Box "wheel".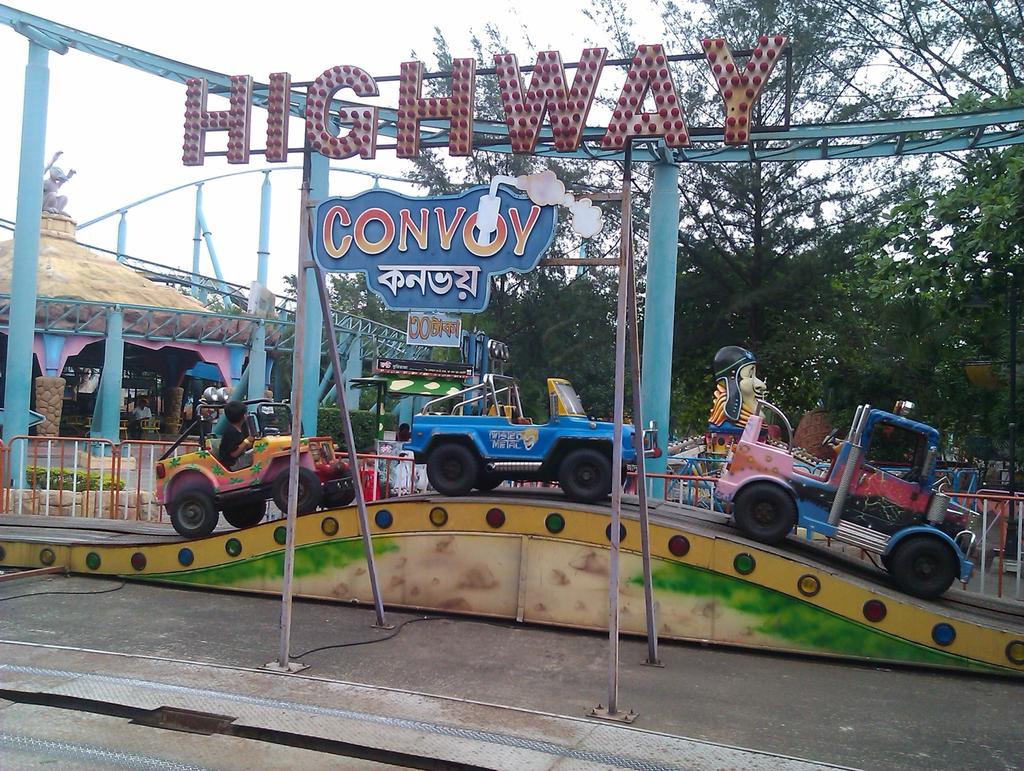
region(218, 495, 266, 531).
